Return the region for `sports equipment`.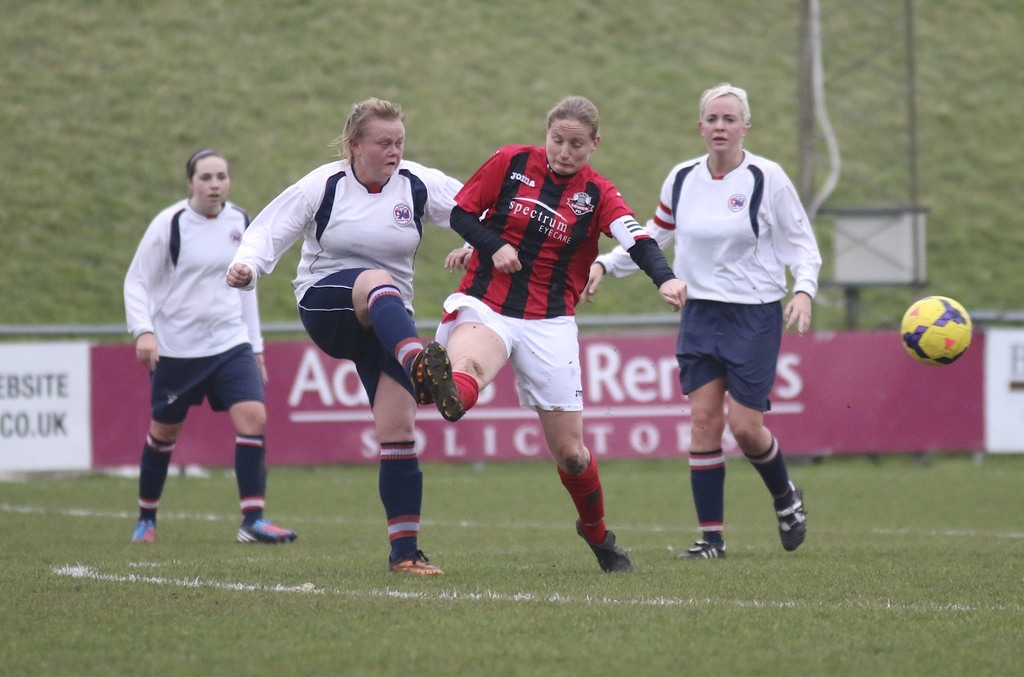
[385, 542, 445, 575].
